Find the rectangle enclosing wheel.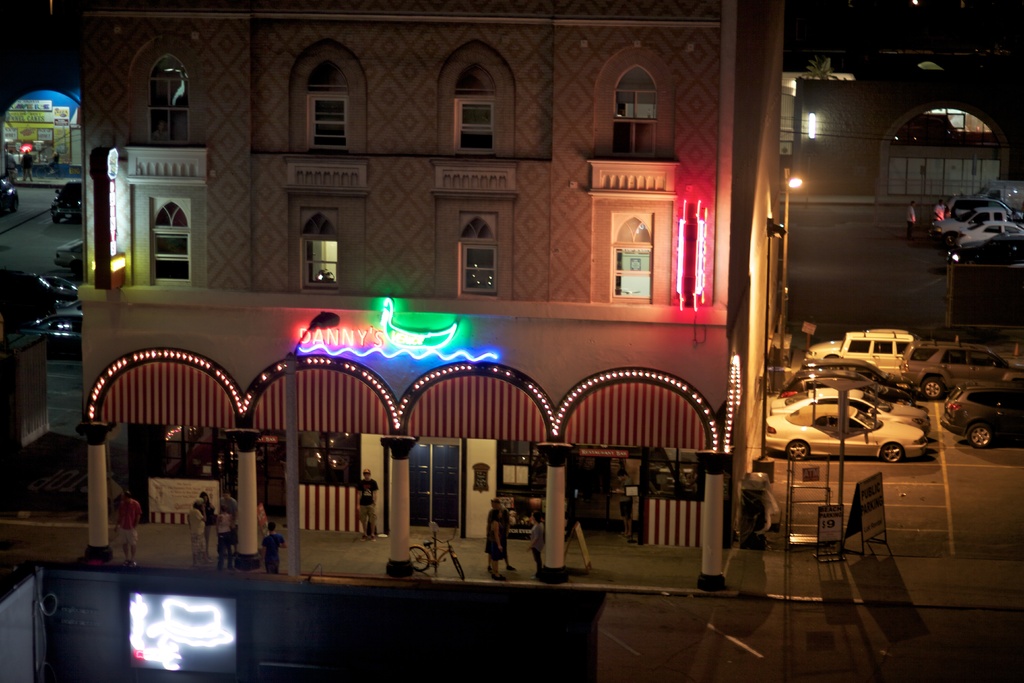
50:219:61:226.
